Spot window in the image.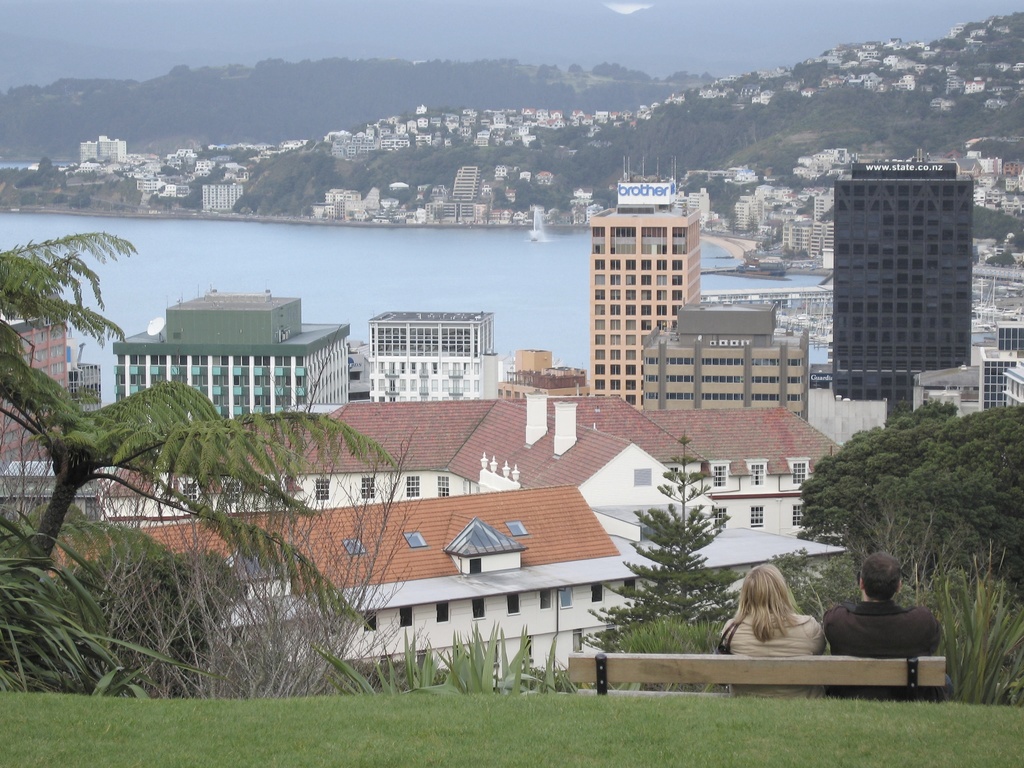
window found at x1=793 y1=504 x2=806 y2=527.
